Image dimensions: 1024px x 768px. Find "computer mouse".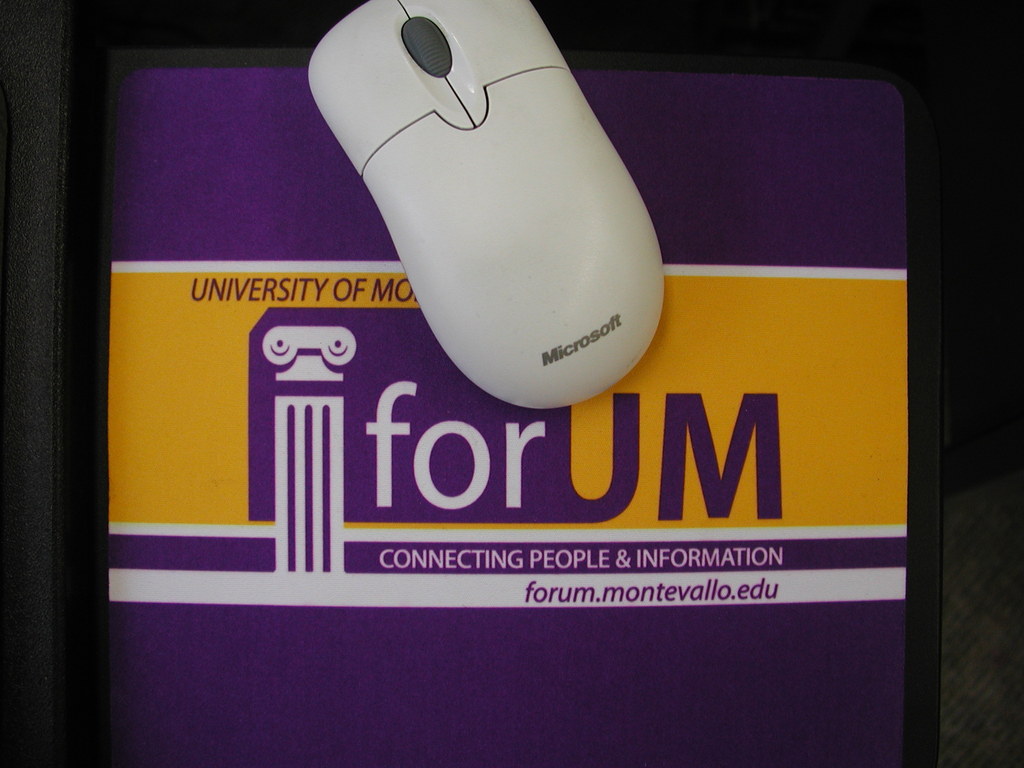
307 0 666 410.
